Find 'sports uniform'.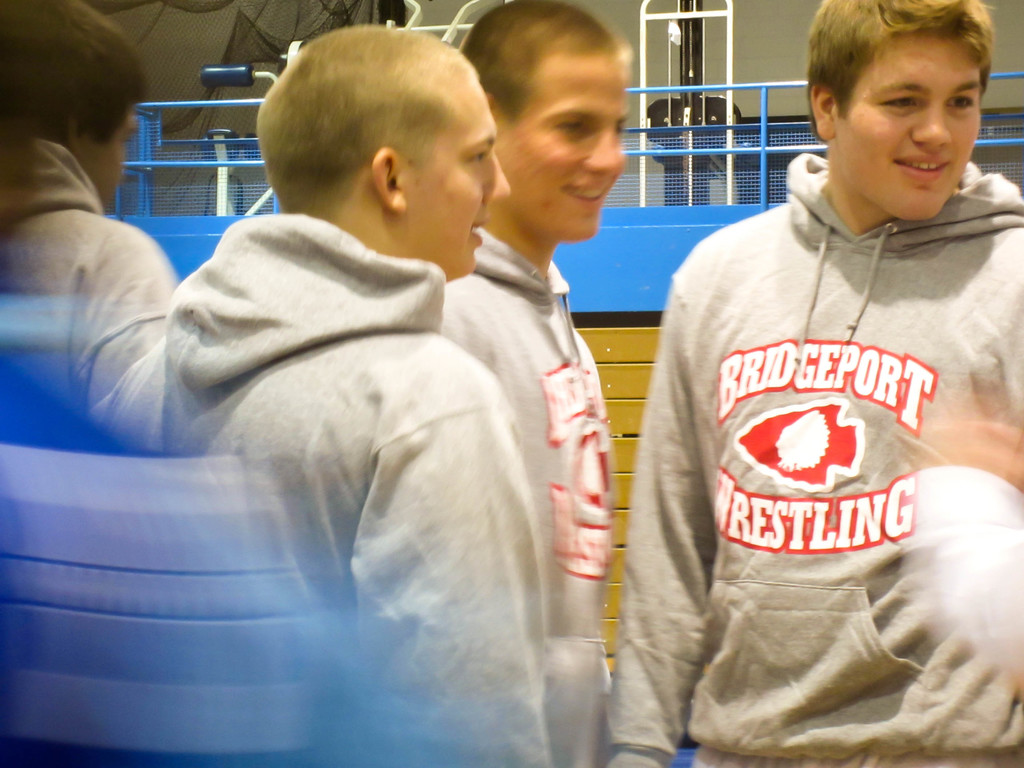
box=[81, 213, 565, 767].
